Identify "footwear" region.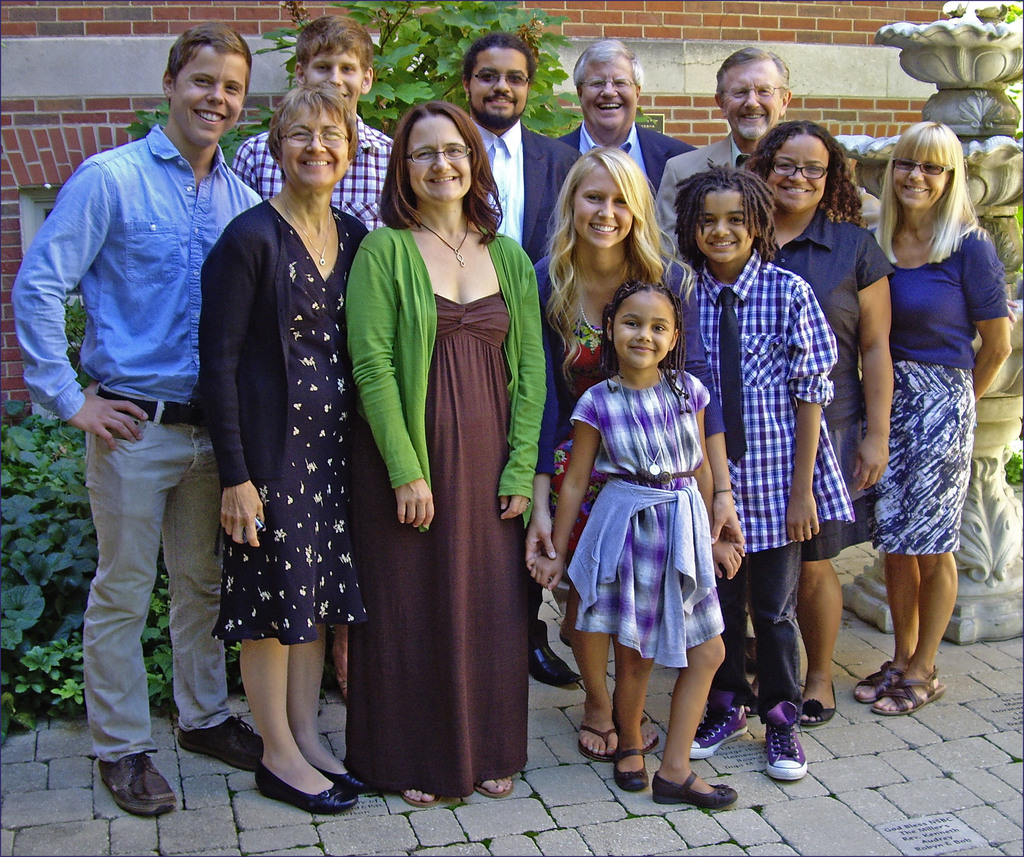
Region: 616/741/651/795.
